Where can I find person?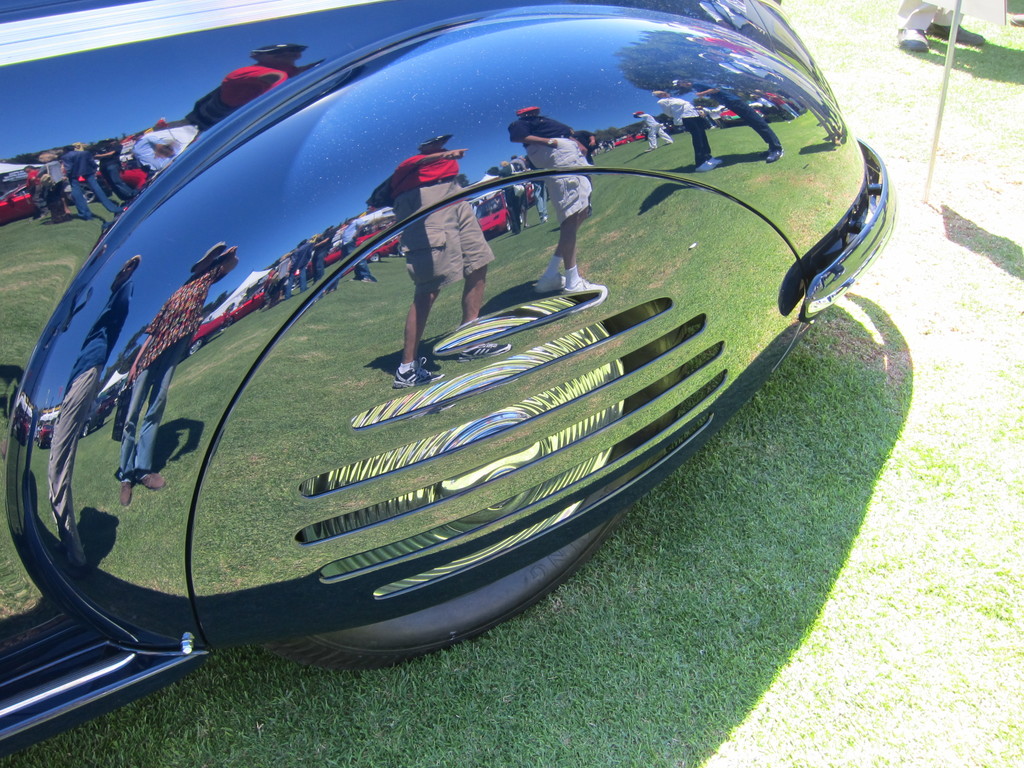
You can find it at BBox(337, 213, 373, 286).
